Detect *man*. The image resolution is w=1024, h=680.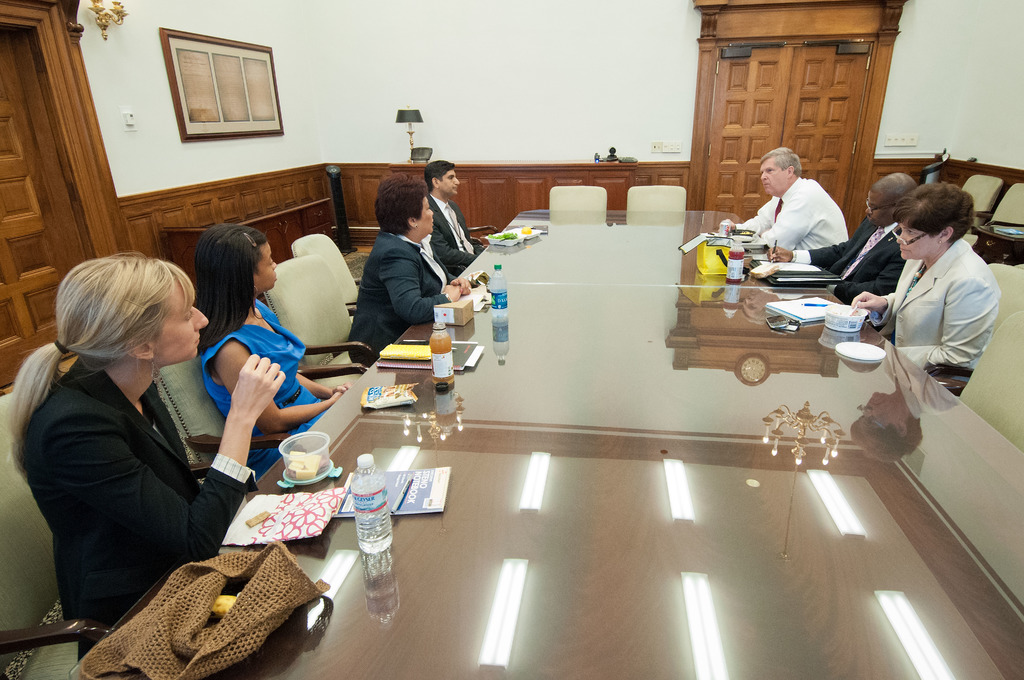
pyautogui.locateOnScreen(348, 171, 462, 369).
